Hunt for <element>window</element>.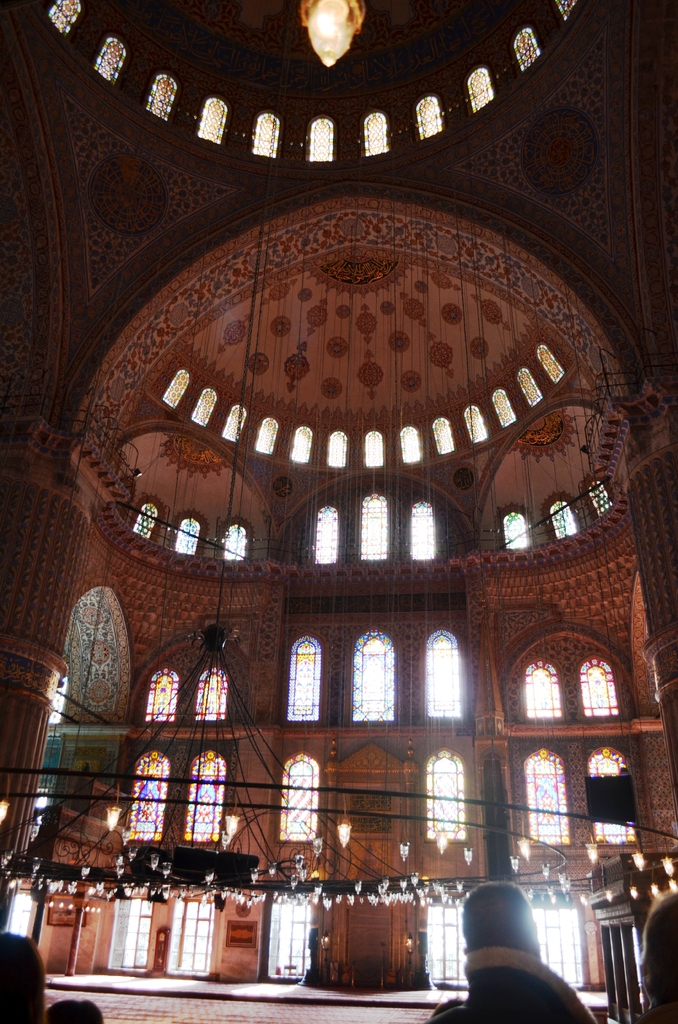
Hunted down at [307,114,335,161].
